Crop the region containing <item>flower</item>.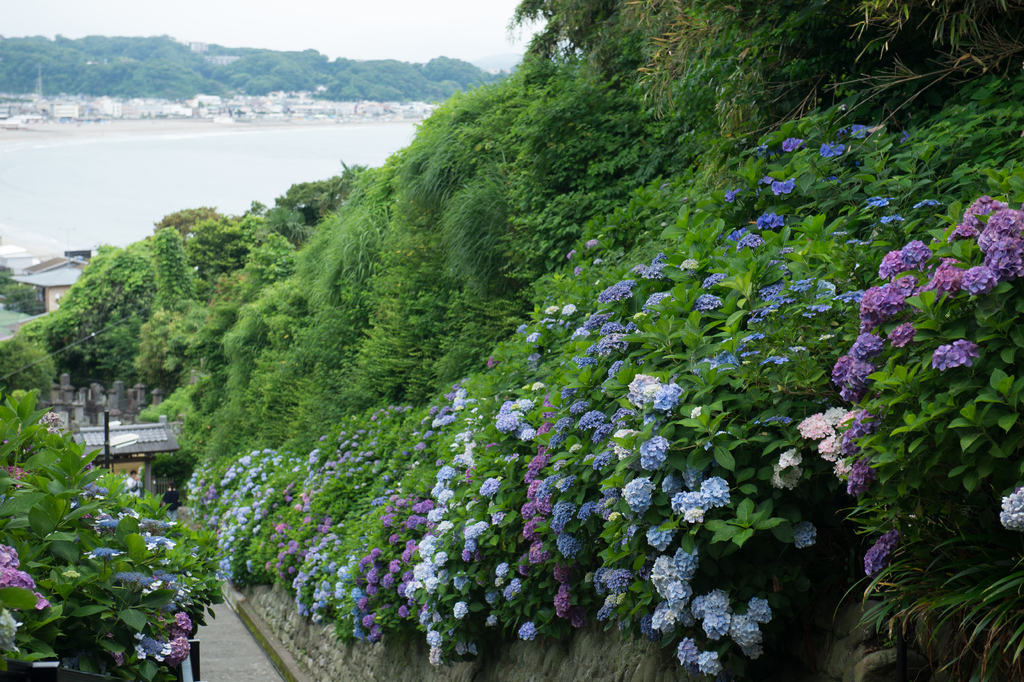
Crop region: (x1=797, y1=413, x2=838, y2=438).
